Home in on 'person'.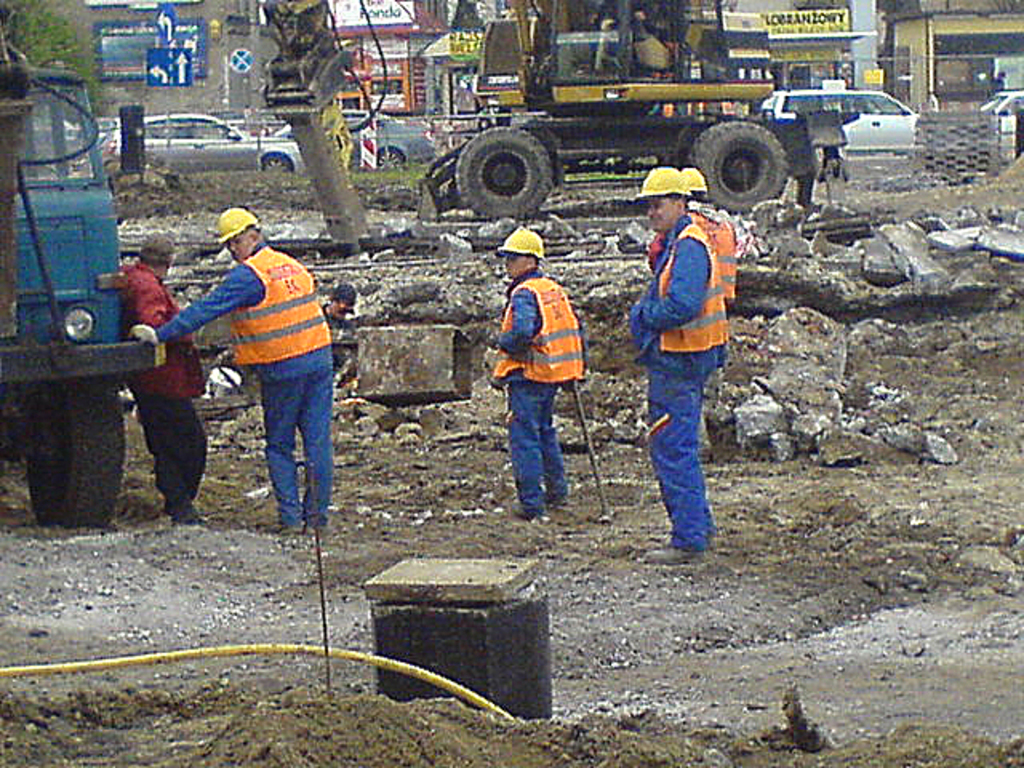
Homed in at x1=632 y1=166 x2=730 y2=562.
